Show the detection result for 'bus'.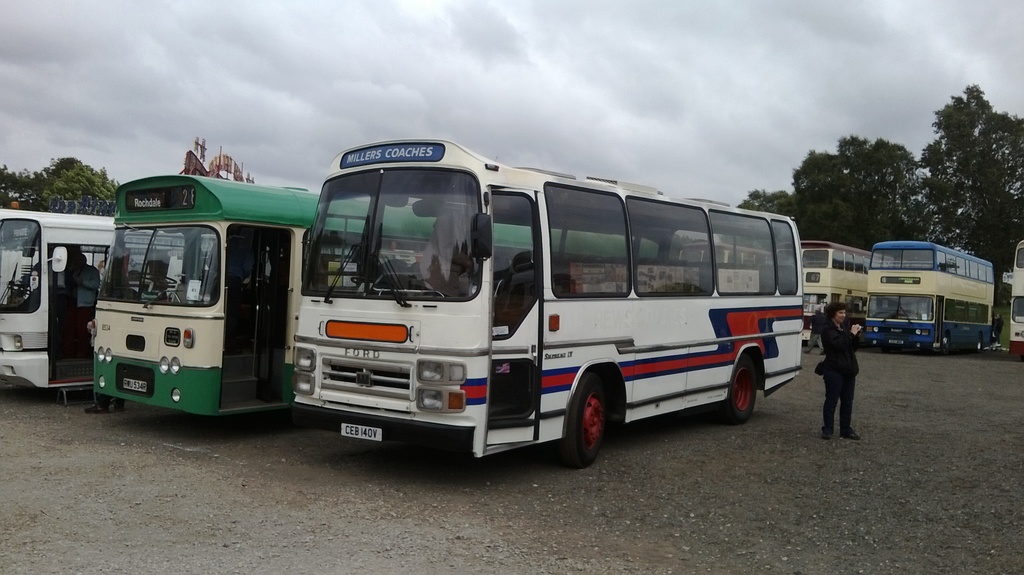
[1009,241,1023,357].
